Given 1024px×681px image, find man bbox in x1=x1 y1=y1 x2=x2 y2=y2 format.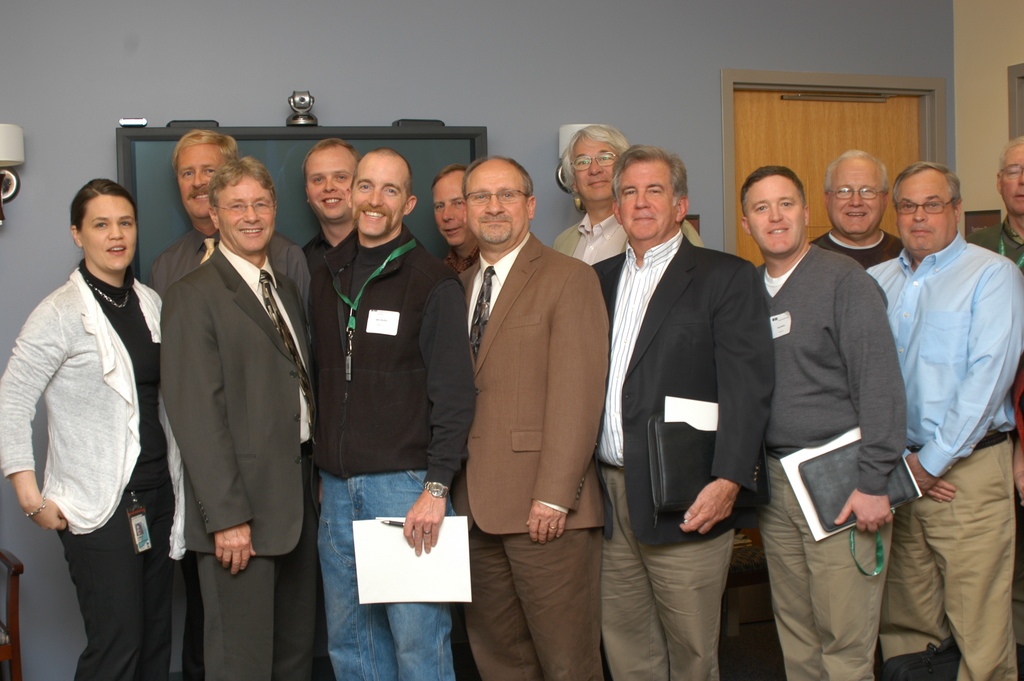
x1=305 y1=132 x2=364 y2=286.
